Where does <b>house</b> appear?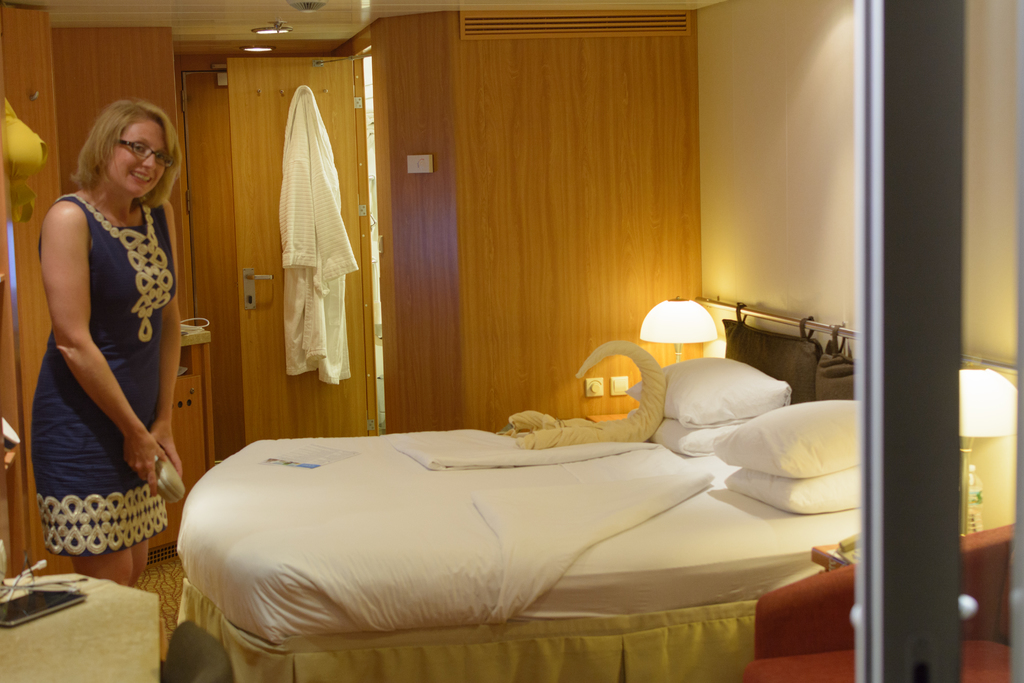
Appears at 0 0 1018 682.
